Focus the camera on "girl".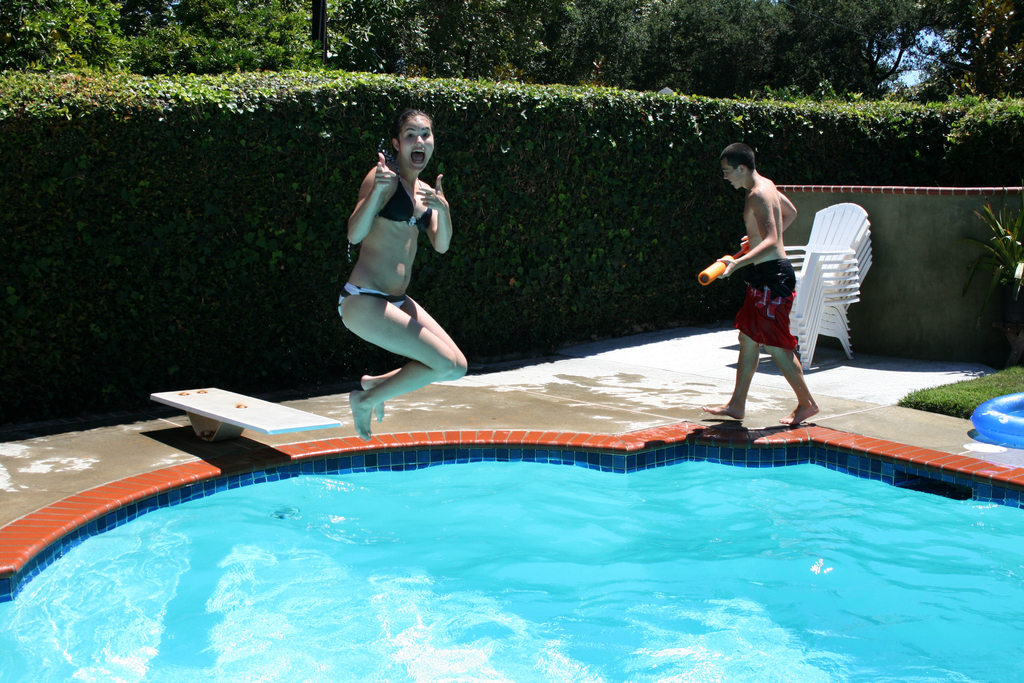
Focus region: 333,101,474,438.
